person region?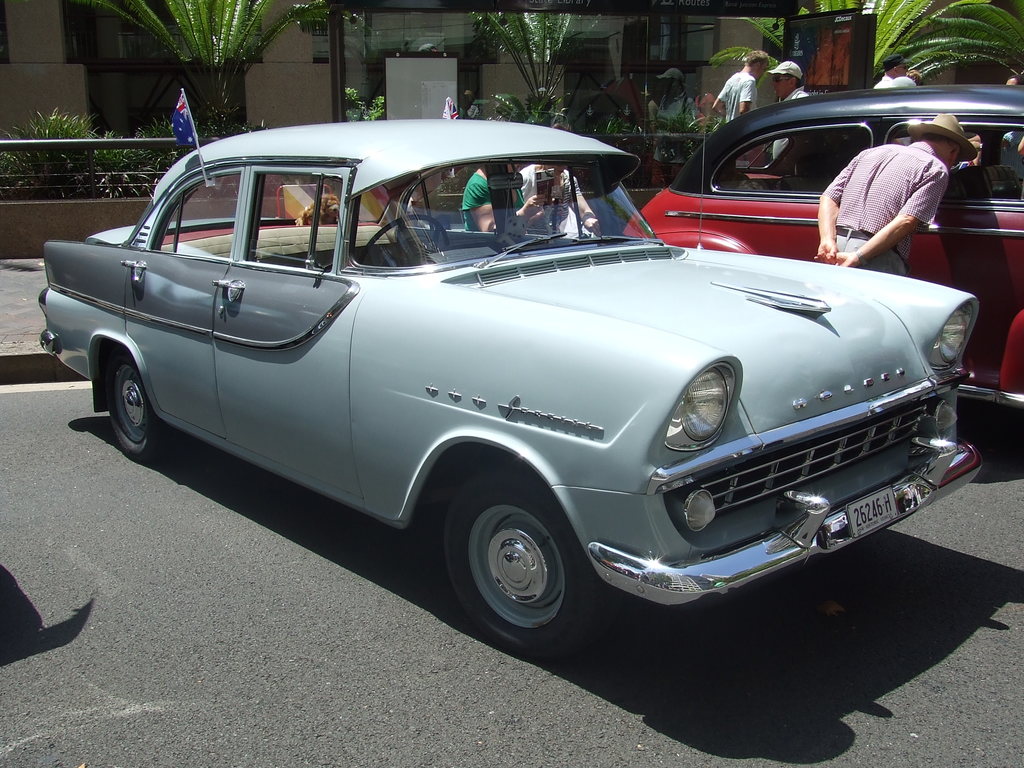
box=[768, 52, 815, 174]
